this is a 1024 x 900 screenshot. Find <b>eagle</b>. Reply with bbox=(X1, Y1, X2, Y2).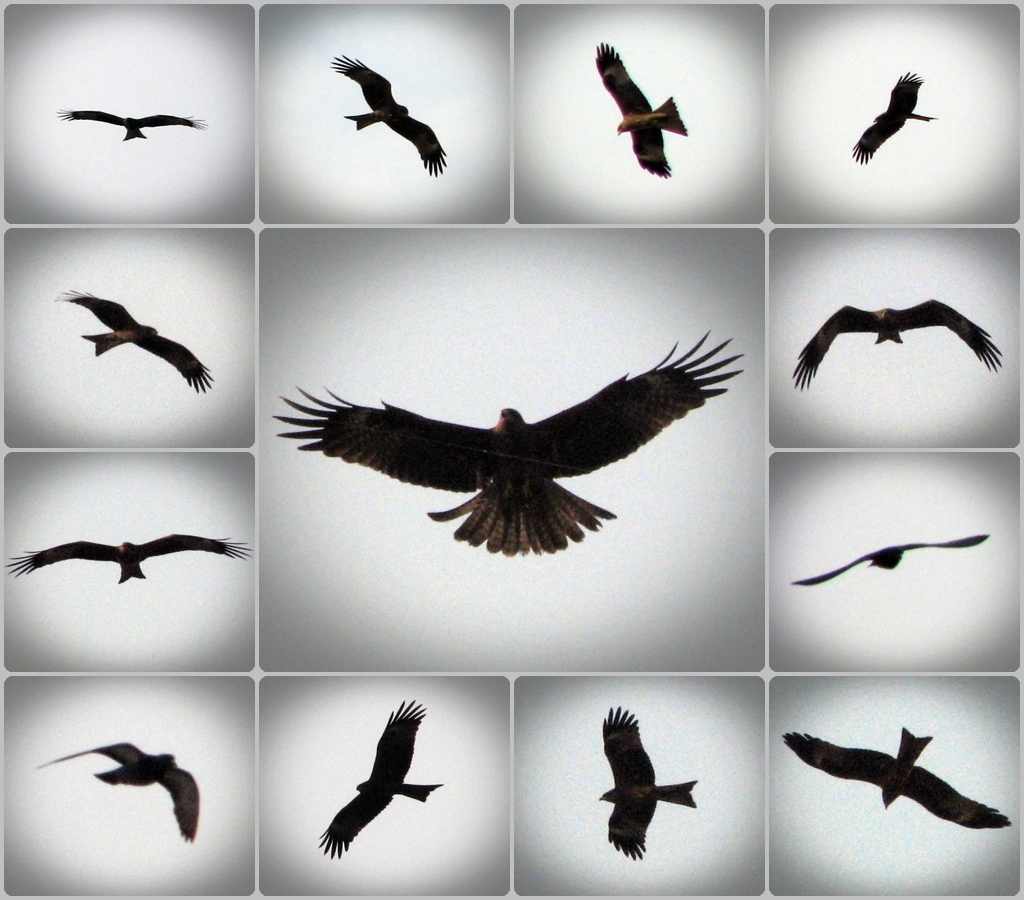
bbox=(784, 723, 1013, 831).
